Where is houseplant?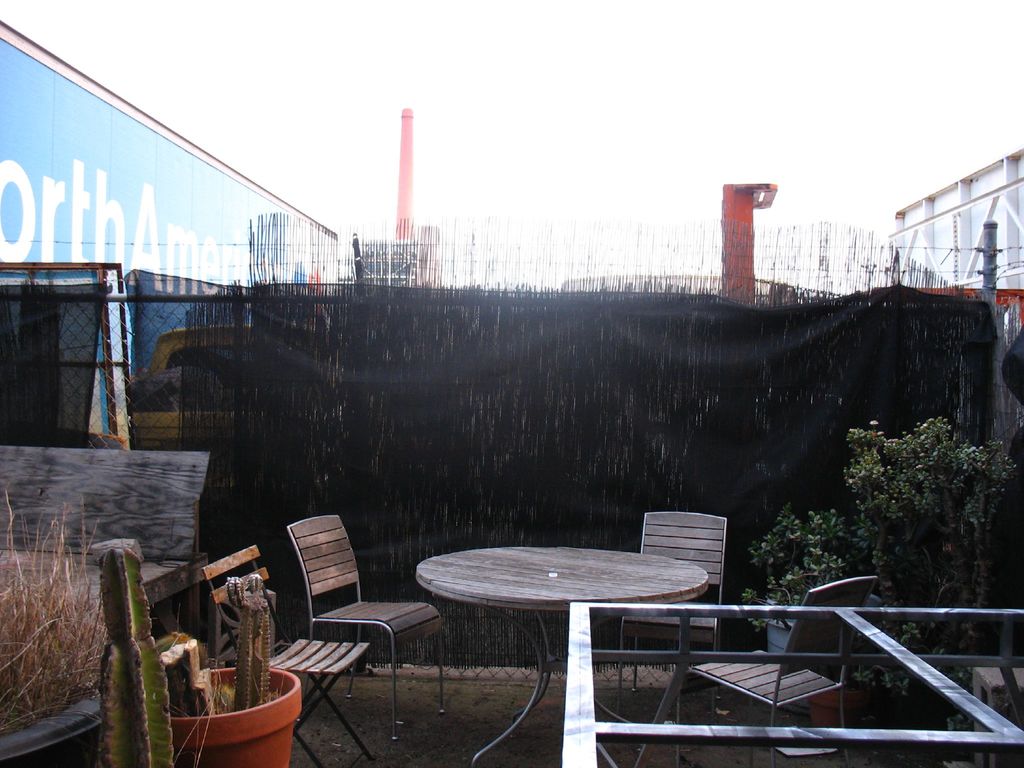
<bbox>732, 504, 877, 666</bbox>.
